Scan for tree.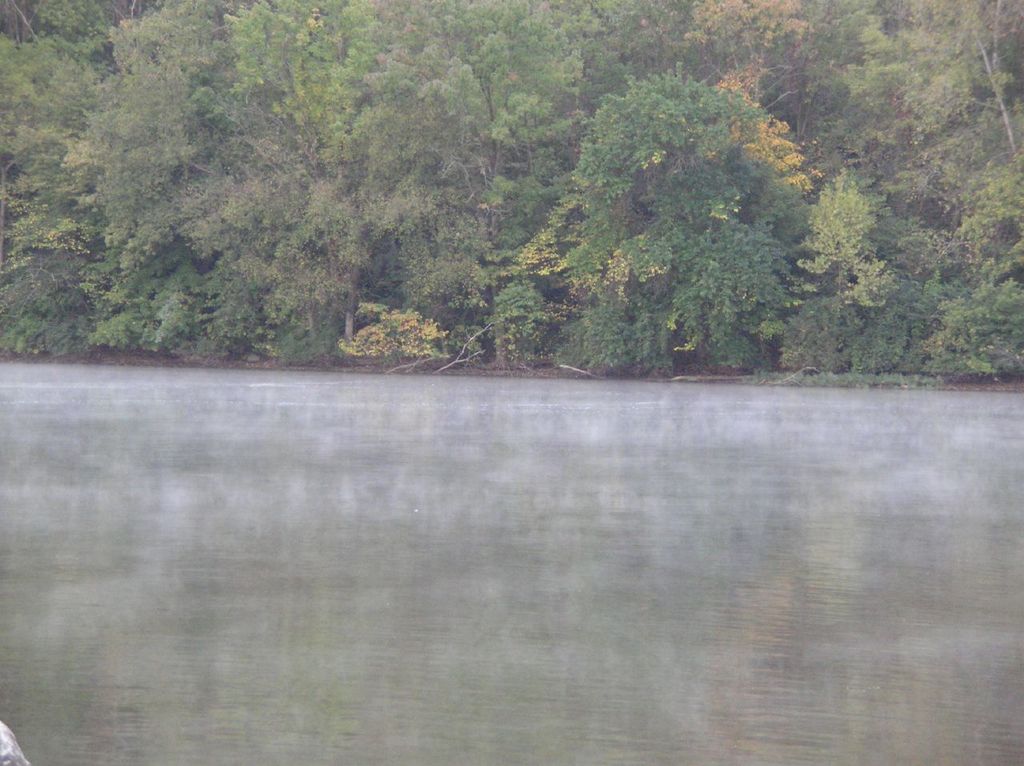
Scan result: {"left": 514, "top": 58, "right": 856, "bottom": 372}.
